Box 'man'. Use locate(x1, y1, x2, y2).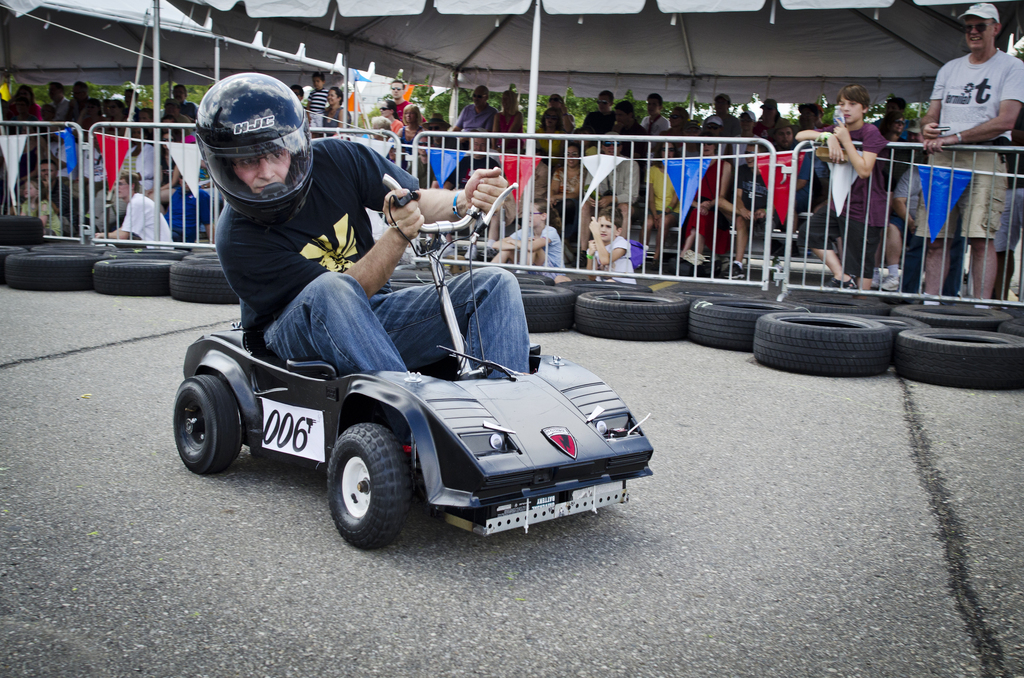
locate(703, 90, 740, 123).
